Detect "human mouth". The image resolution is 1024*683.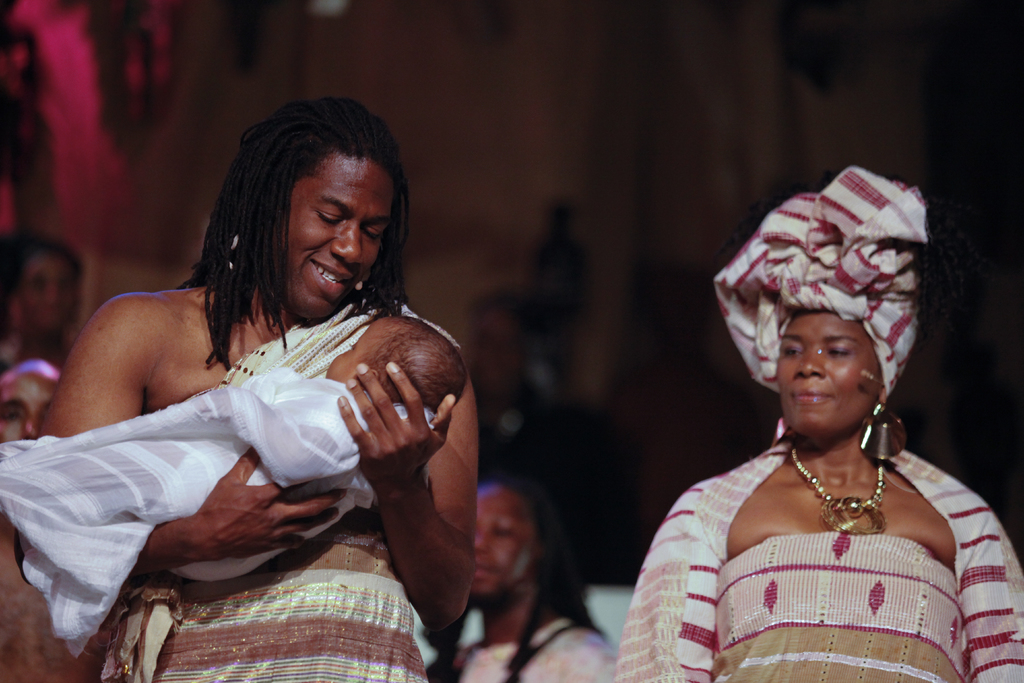
crop(309, 257, 354, 293).
